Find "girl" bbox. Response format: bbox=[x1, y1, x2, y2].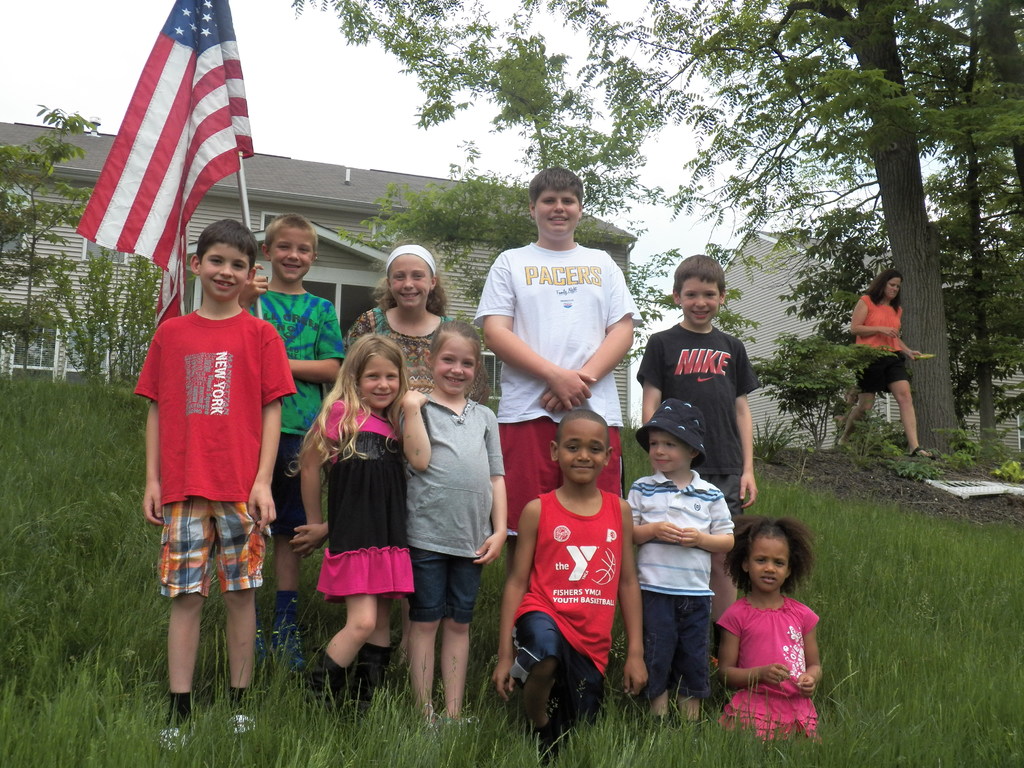
bbox=[298, 333, 419, 709].
